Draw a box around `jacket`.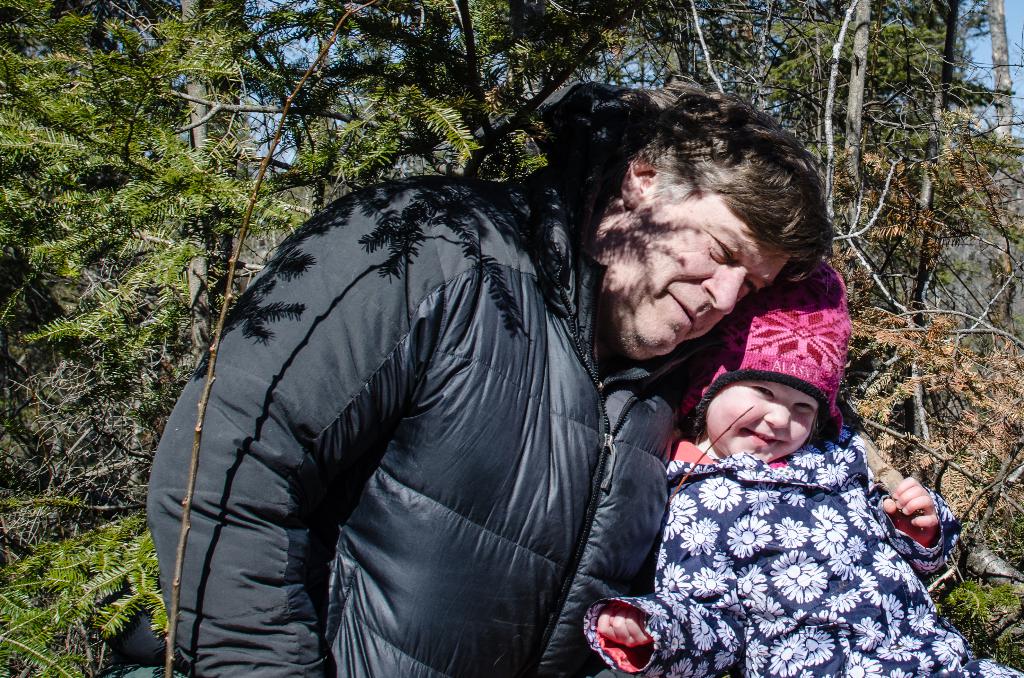
(152,51,689,677).
